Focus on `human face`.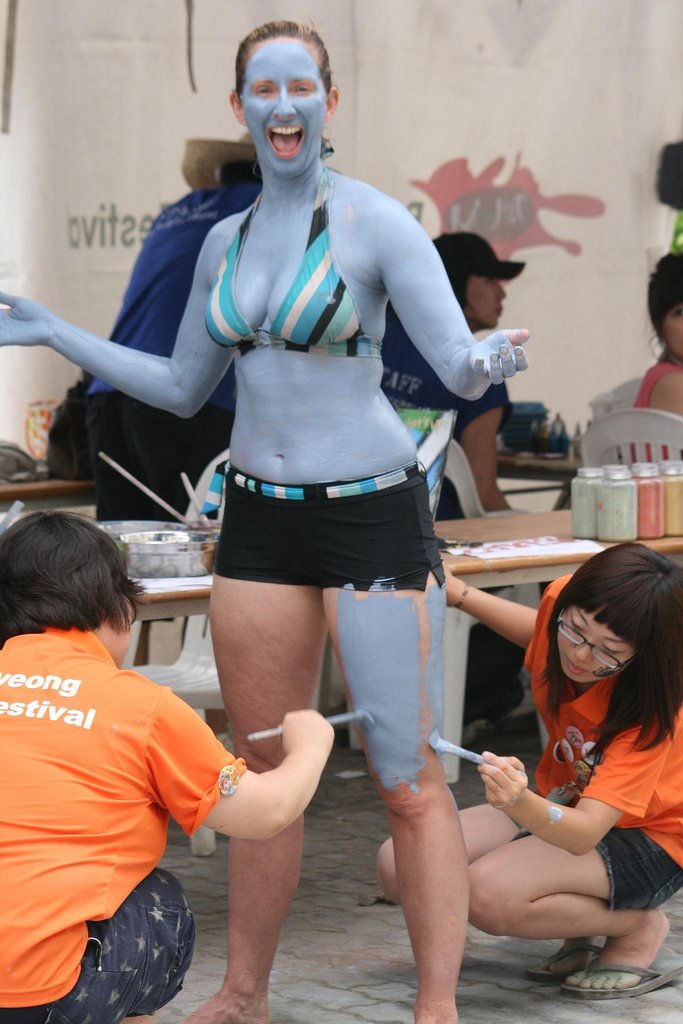
Focused at {"x1": 558, "y1": 609, "x2": 632, "y2": 683}.
